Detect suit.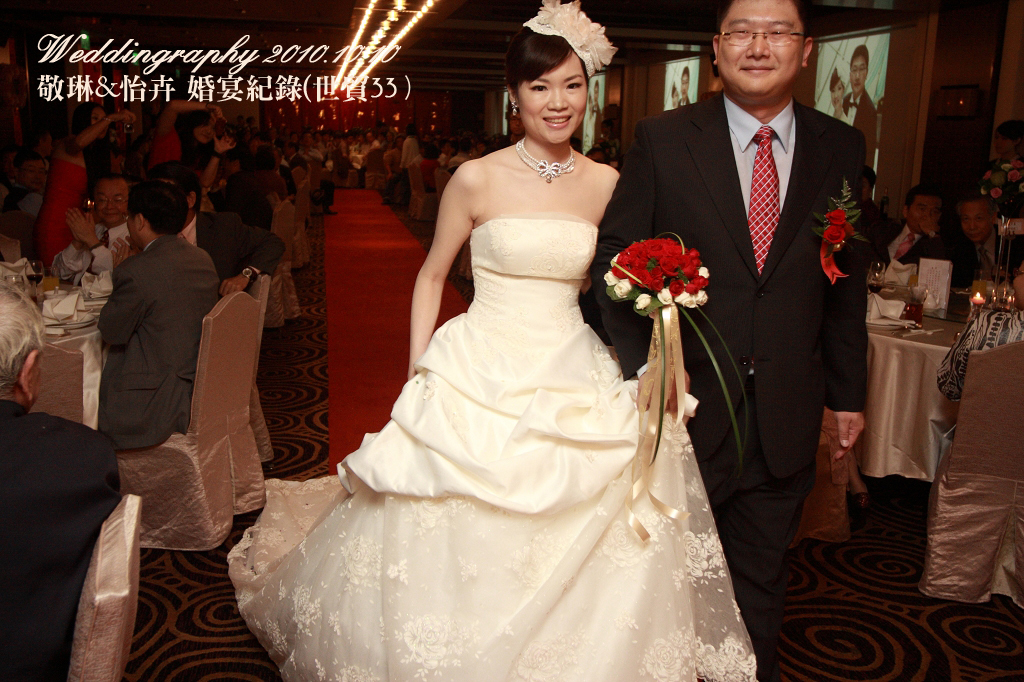
Detected at x1=592, y1=86, x2=867, y2=681.
